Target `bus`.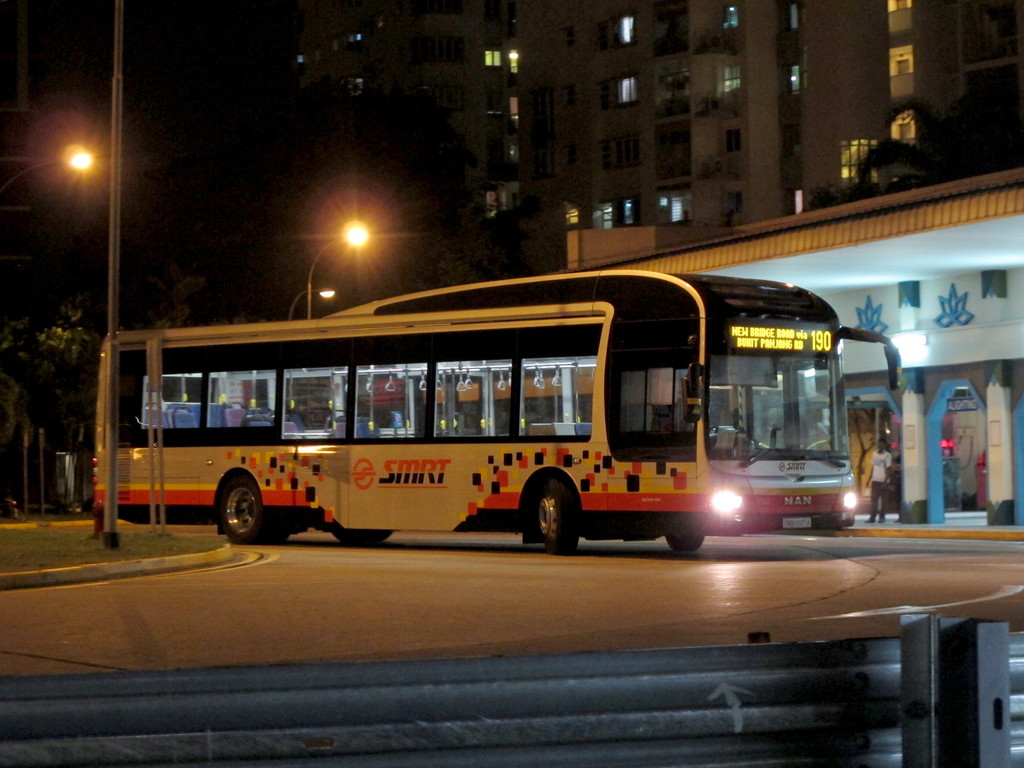
Target region: [88,264,906,552].
